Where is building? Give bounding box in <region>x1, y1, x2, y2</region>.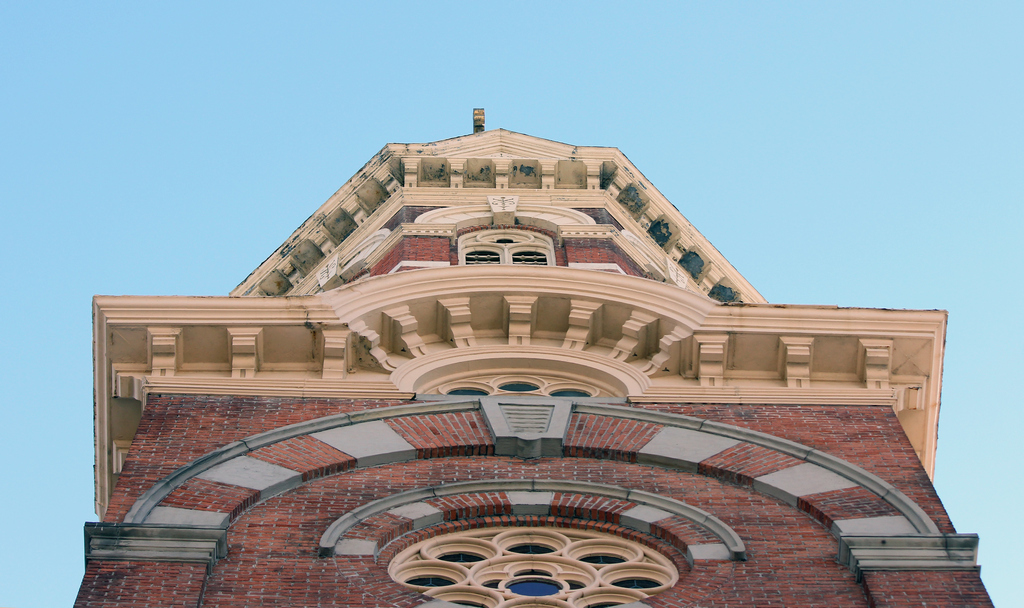
<region>72, 110, 997, 607</region>.
